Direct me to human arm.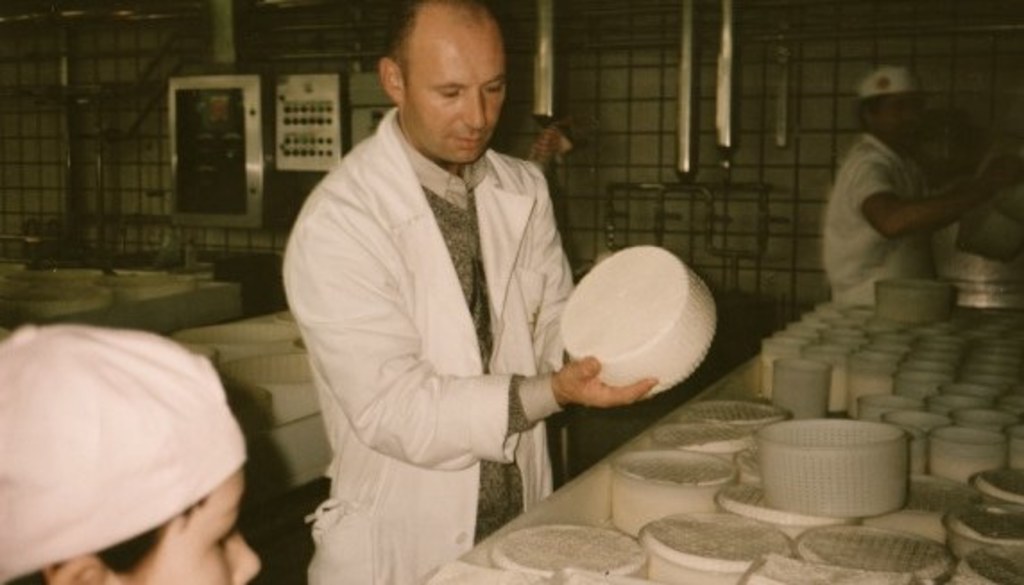
Direction: [313,216,657,465].
